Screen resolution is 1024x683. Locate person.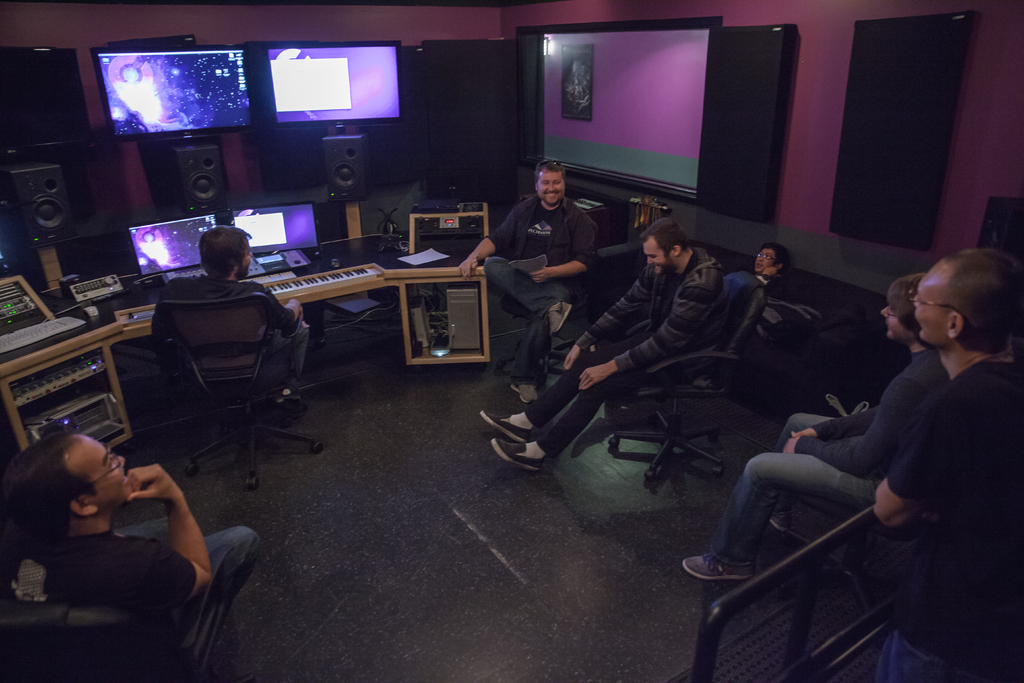
[875,247,1023,682].
